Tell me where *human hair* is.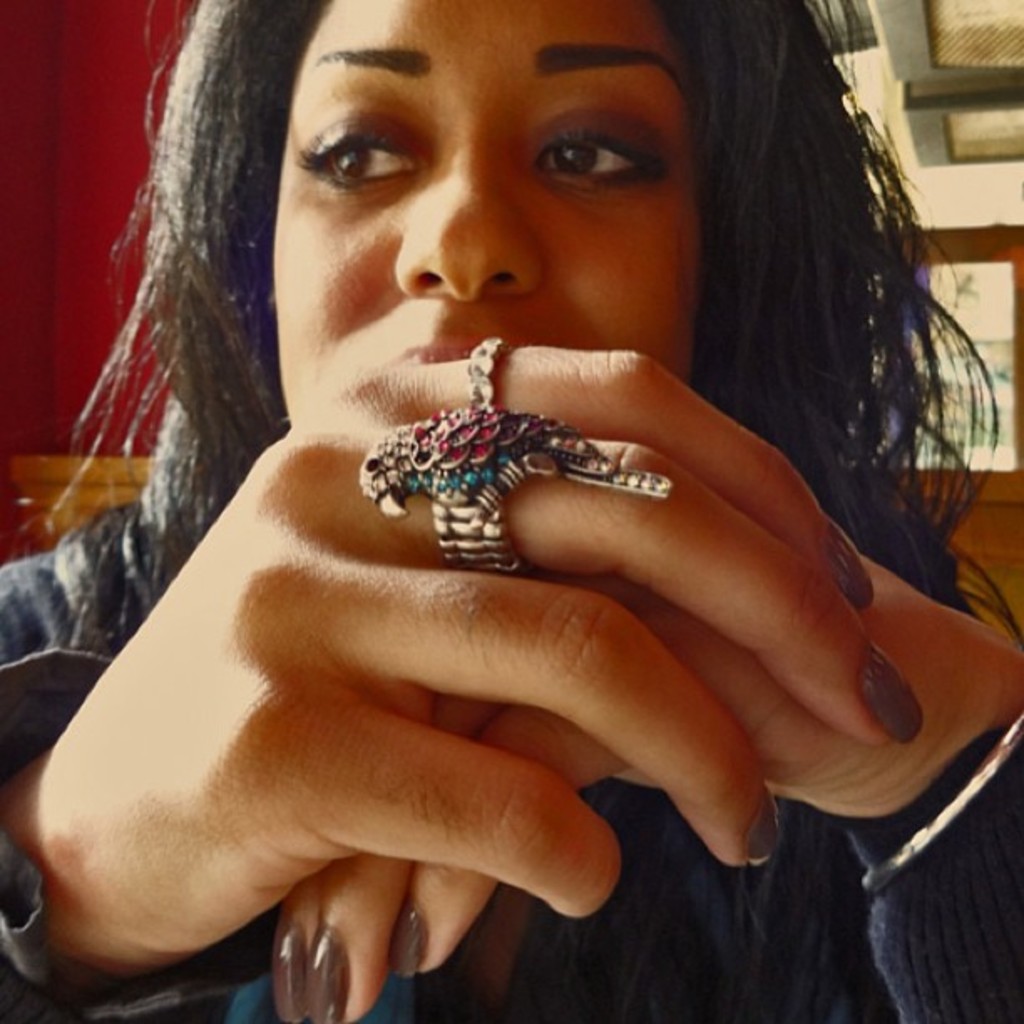
*human hair* is at 27:0:1022:617.
